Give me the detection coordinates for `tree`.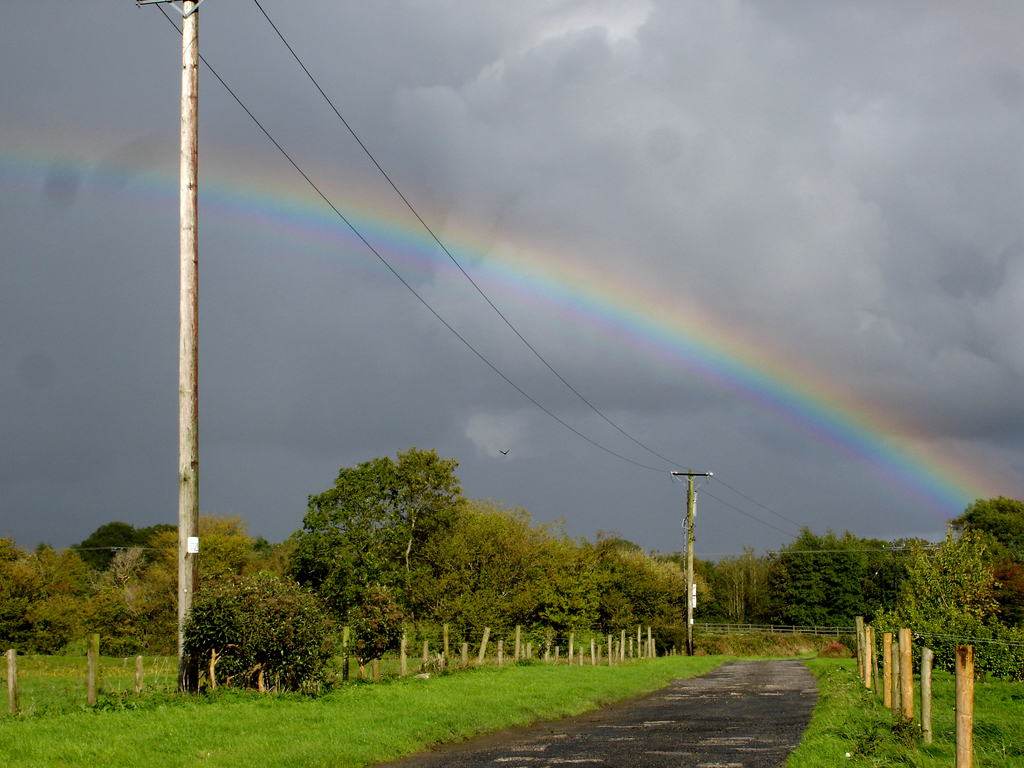
{"x1": 760, "y1": 525, "x2": 895, "y2": 637}.
